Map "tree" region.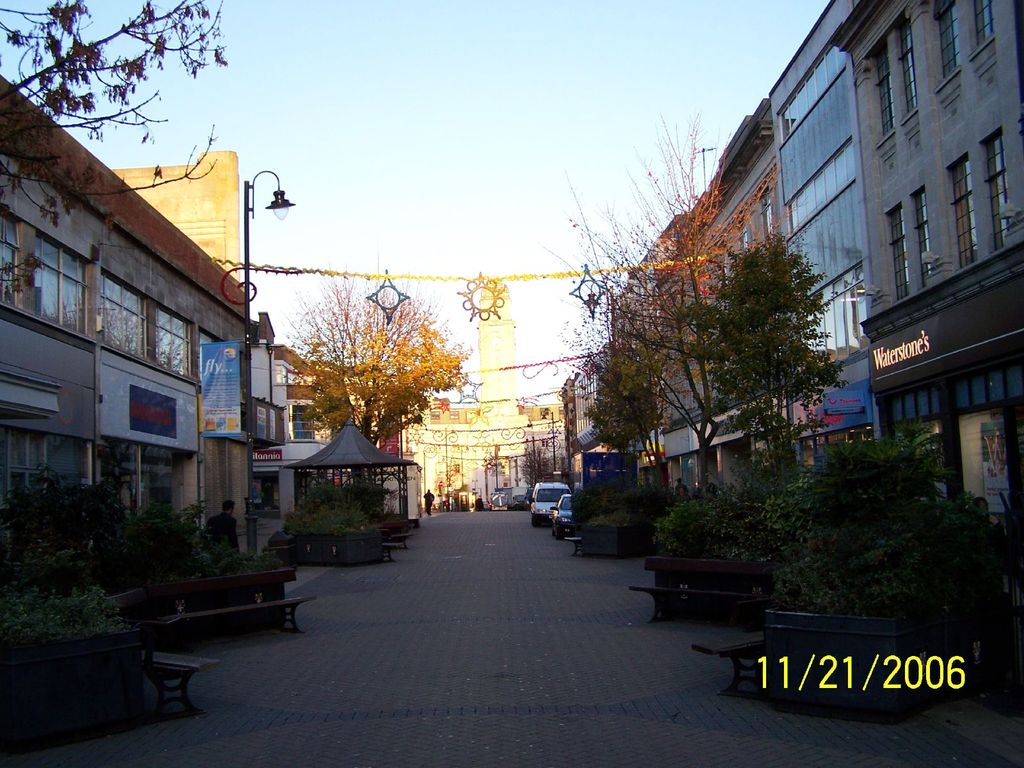
Mapped to l=0, t=0, r=248, b=294.
